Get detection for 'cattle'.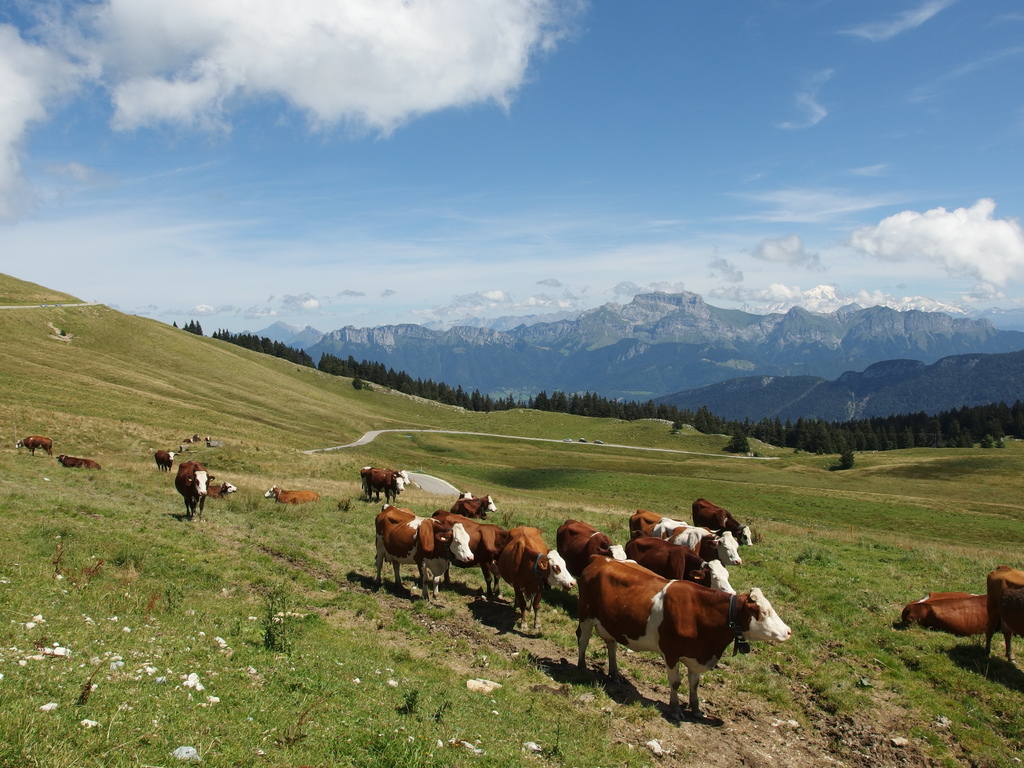
Detection: Rect(558, 518, 629, 574).
